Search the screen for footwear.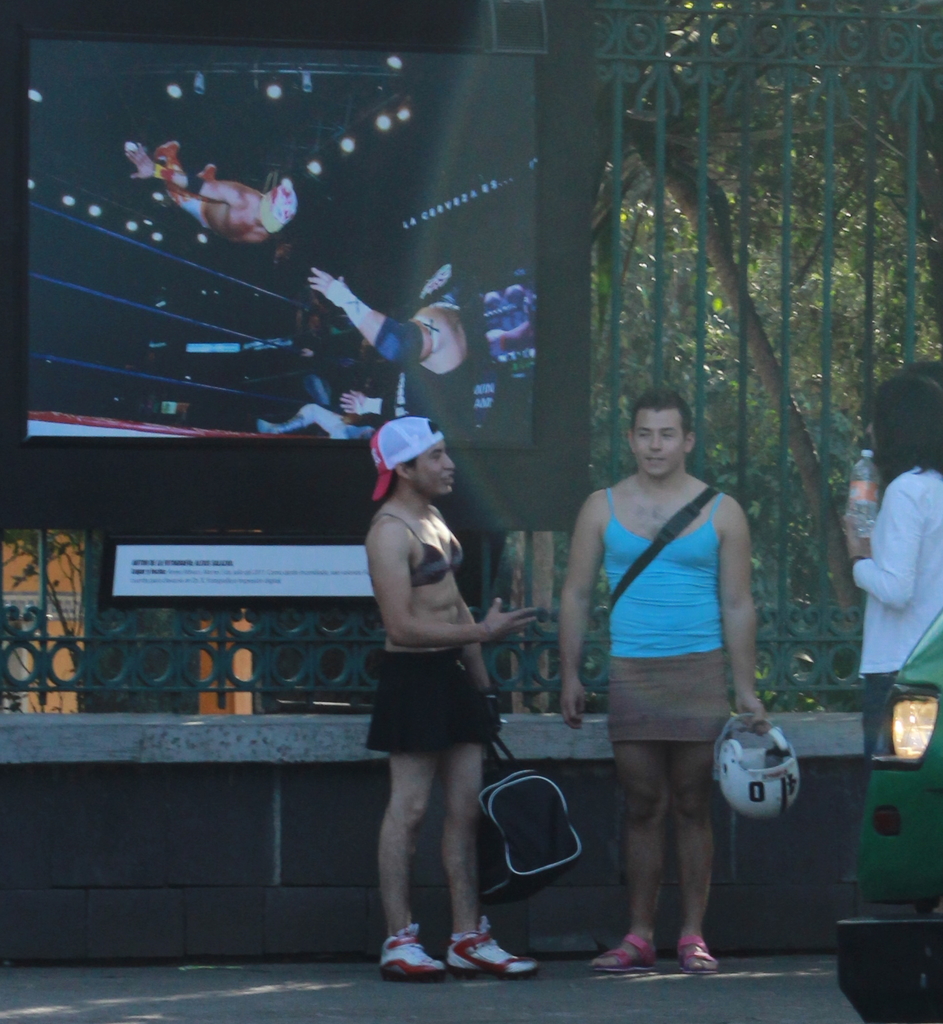
Found at select_region(445, 916, 547, 975).
